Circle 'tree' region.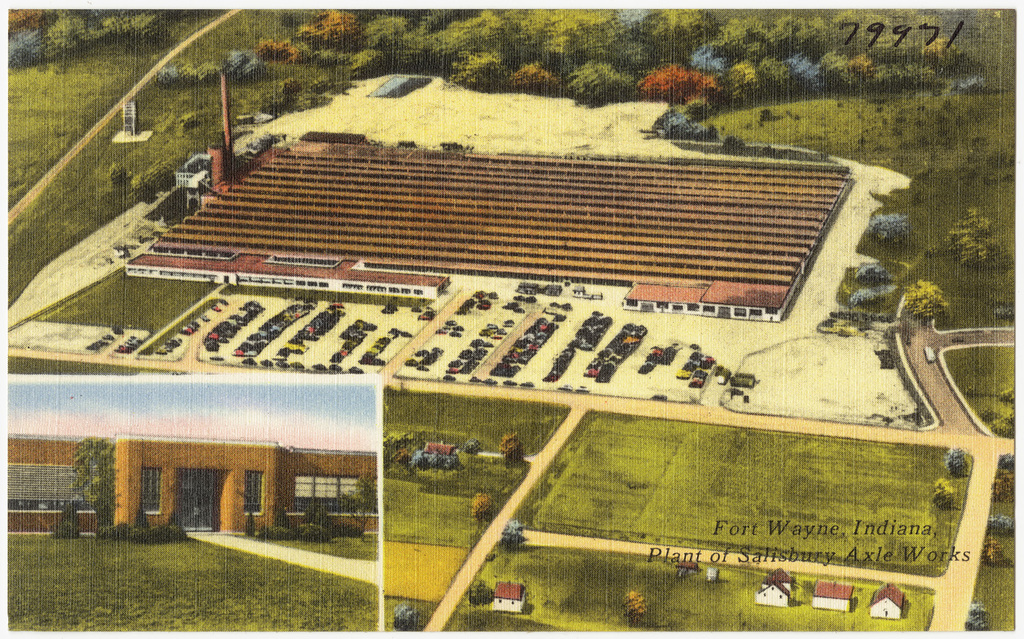
Region: left=176, top=109, right=201, bottom=132.
